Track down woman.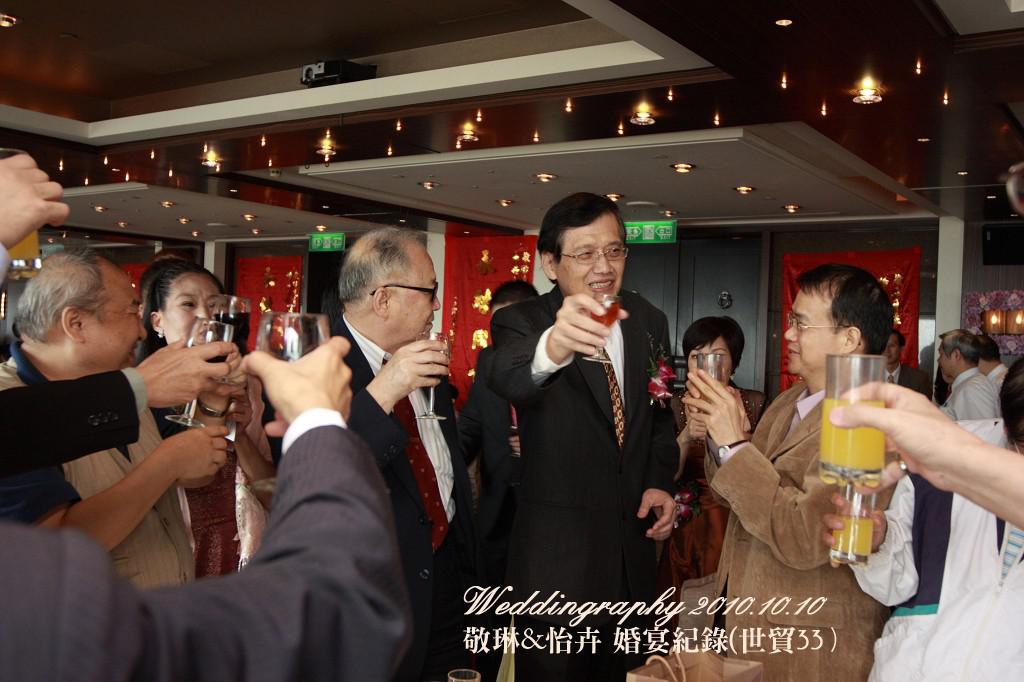
Tracked to (138, 260, 267, 578).
